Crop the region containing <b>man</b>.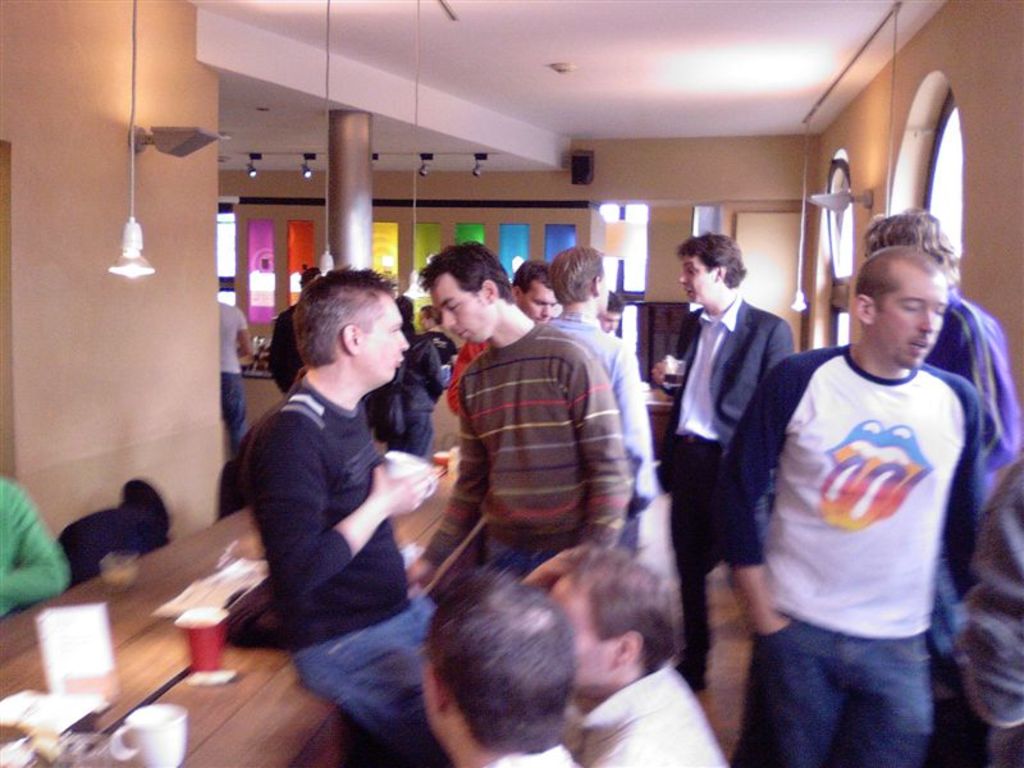
Crop region: detection(545, 243, 653, 511).
